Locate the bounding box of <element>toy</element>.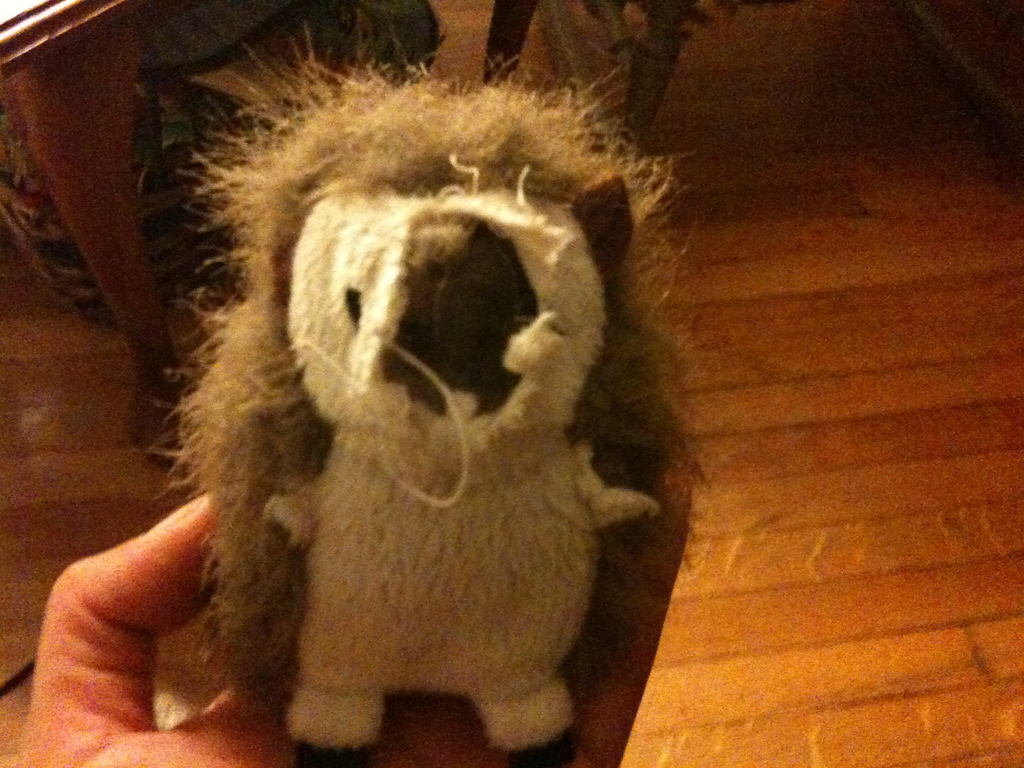
Bounding box: 151:12:705:767.
